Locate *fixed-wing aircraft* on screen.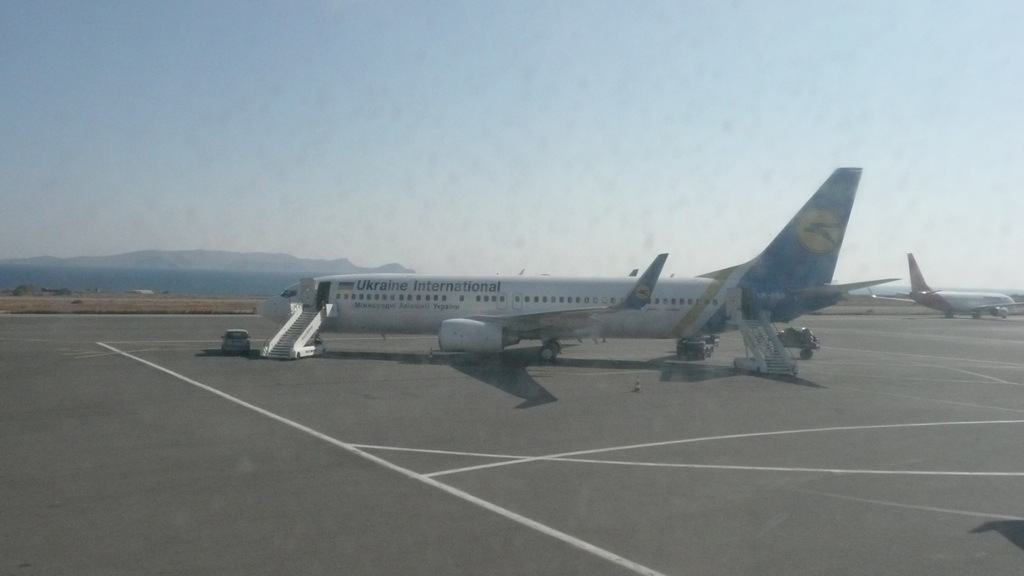
On screen at l=879, t=250, r=1018, b=318.
